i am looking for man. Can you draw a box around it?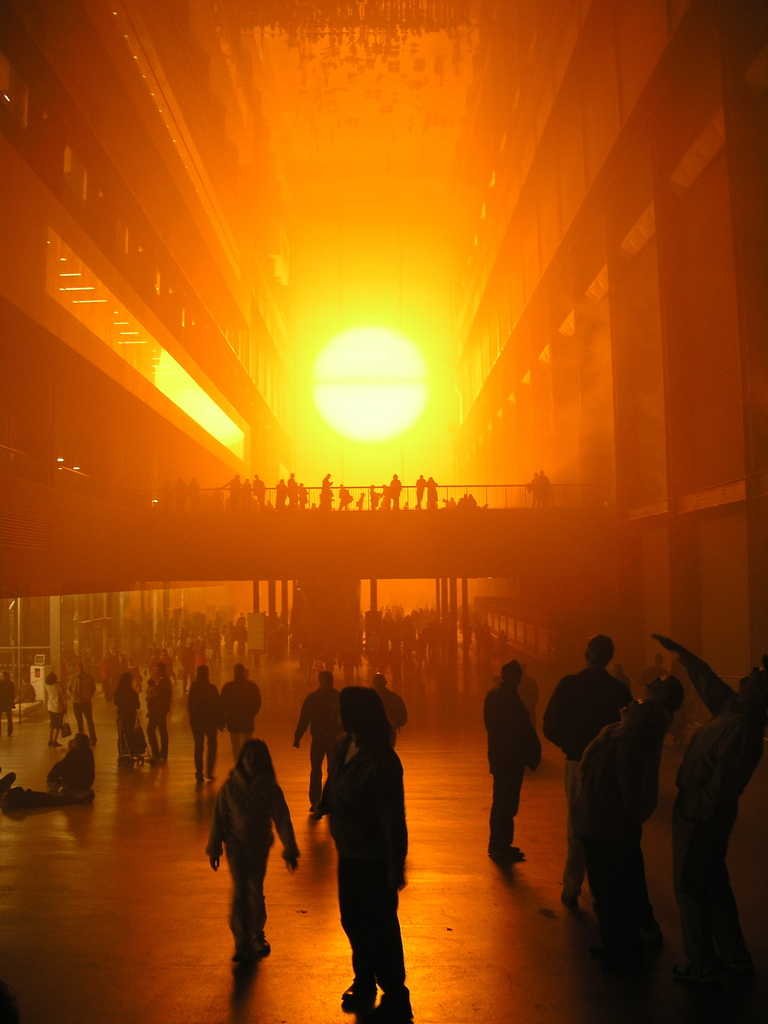
Sure, the bounding box is box=[655, 628, 767, 999].
